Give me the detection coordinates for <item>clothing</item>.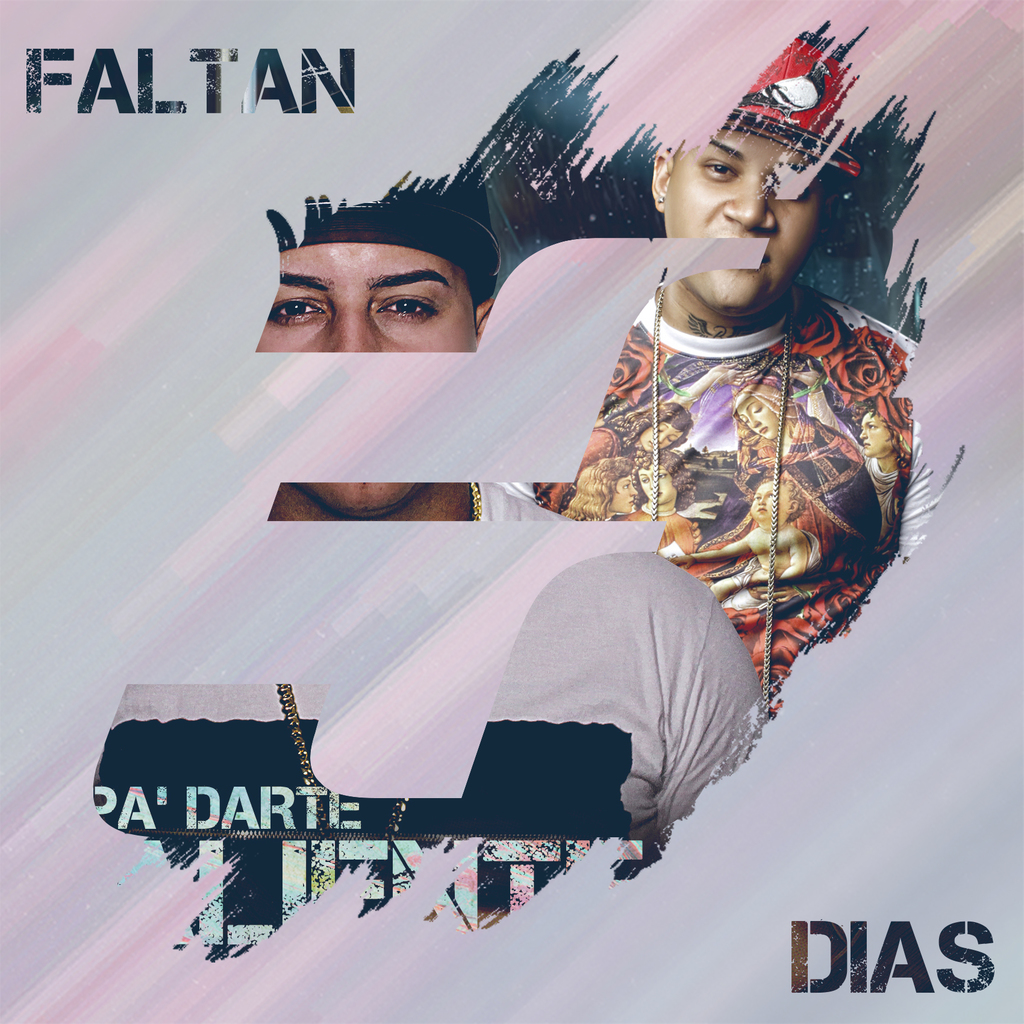
{"x1": 525, "y1": 279, "x2": 924, "y2": 709}.
